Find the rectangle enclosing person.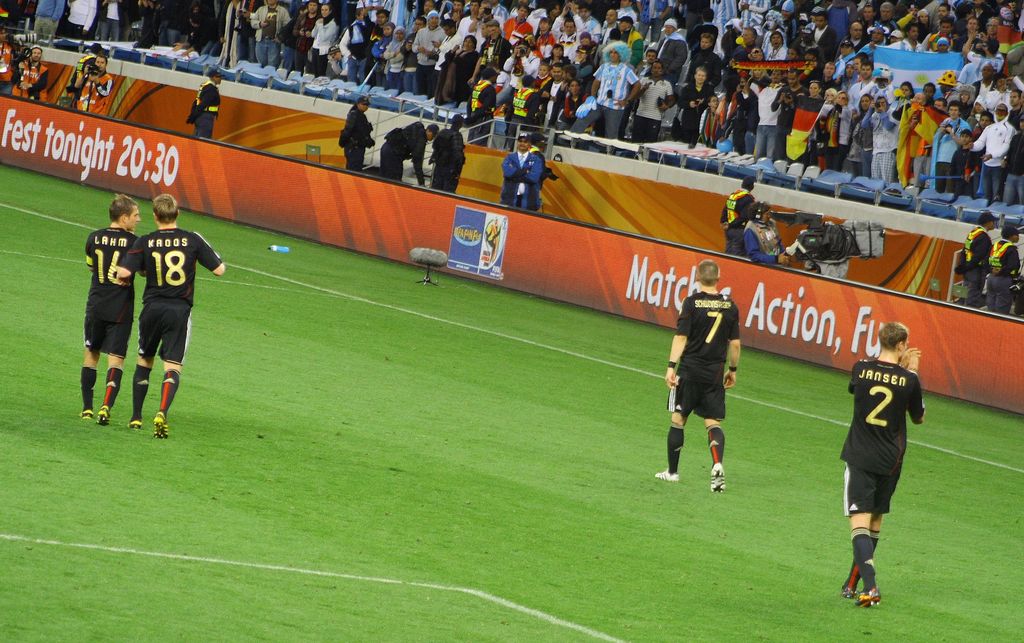
{"left": 118, "top": 190, "right": 227, "bottom": 438}.
